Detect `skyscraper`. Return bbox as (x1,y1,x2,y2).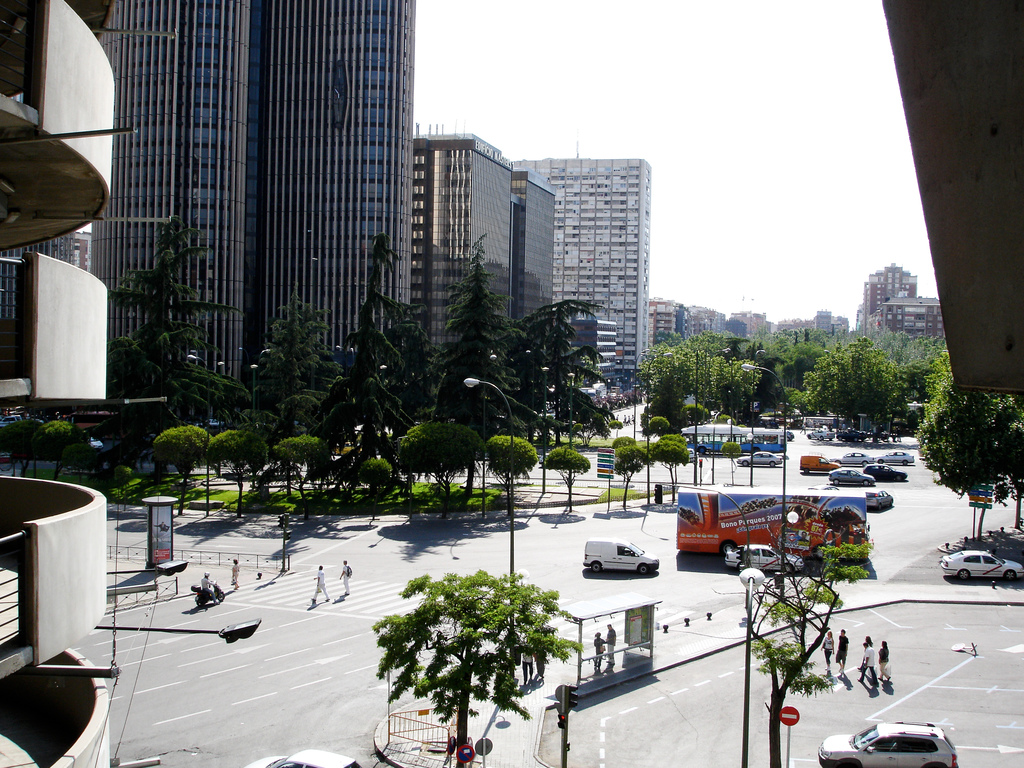
(514,152,652,398).
